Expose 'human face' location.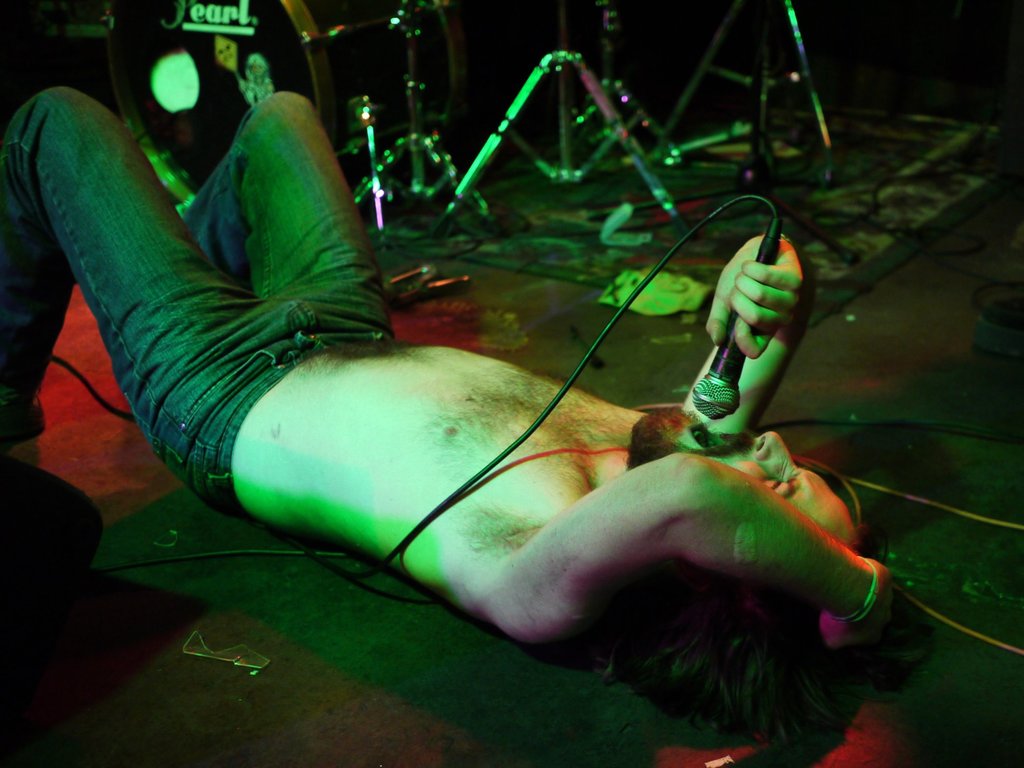
Exposed at bbox=(622, 404, 860, 554).
